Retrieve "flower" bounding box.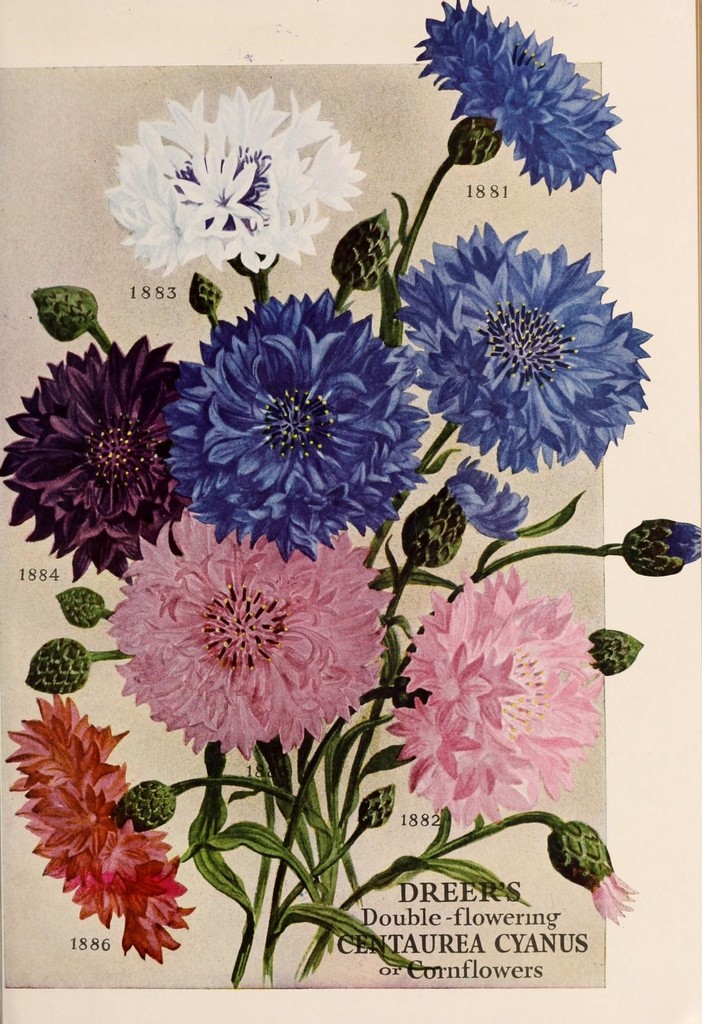
Bounding box: Rect(408, 0, 623, 182).
